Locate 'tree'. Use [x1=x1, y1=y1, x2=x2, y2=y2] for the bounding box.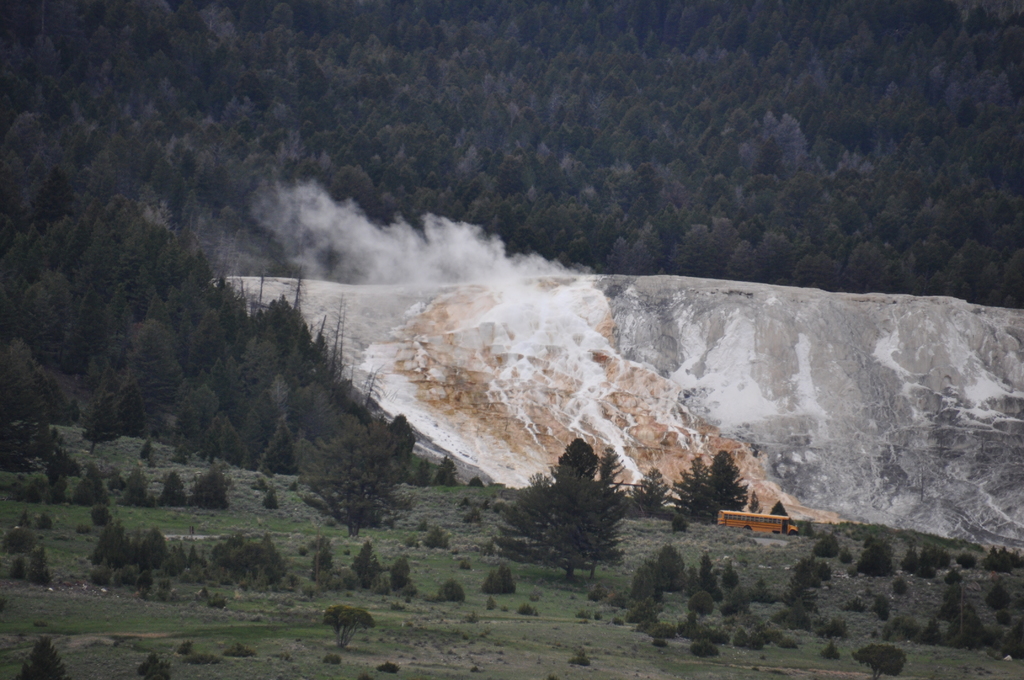
[x1=187, y1=460, x2=232, y2=509].
